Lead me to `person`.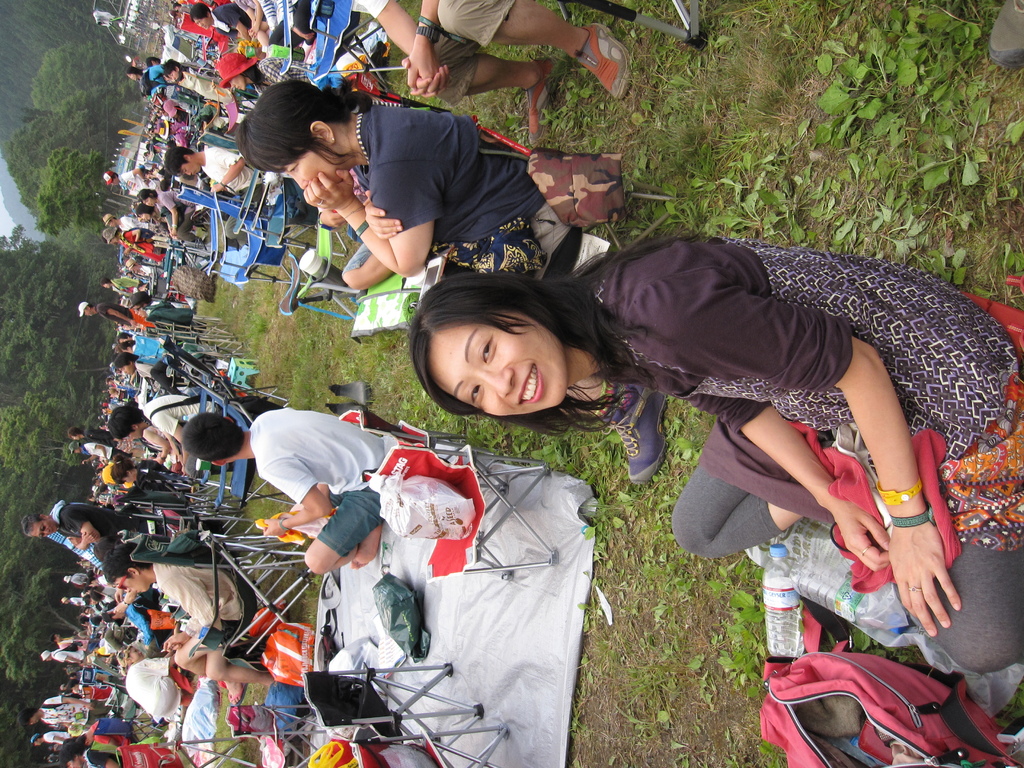
Lead to (left=56, top=626, right=83, bottom=647).
